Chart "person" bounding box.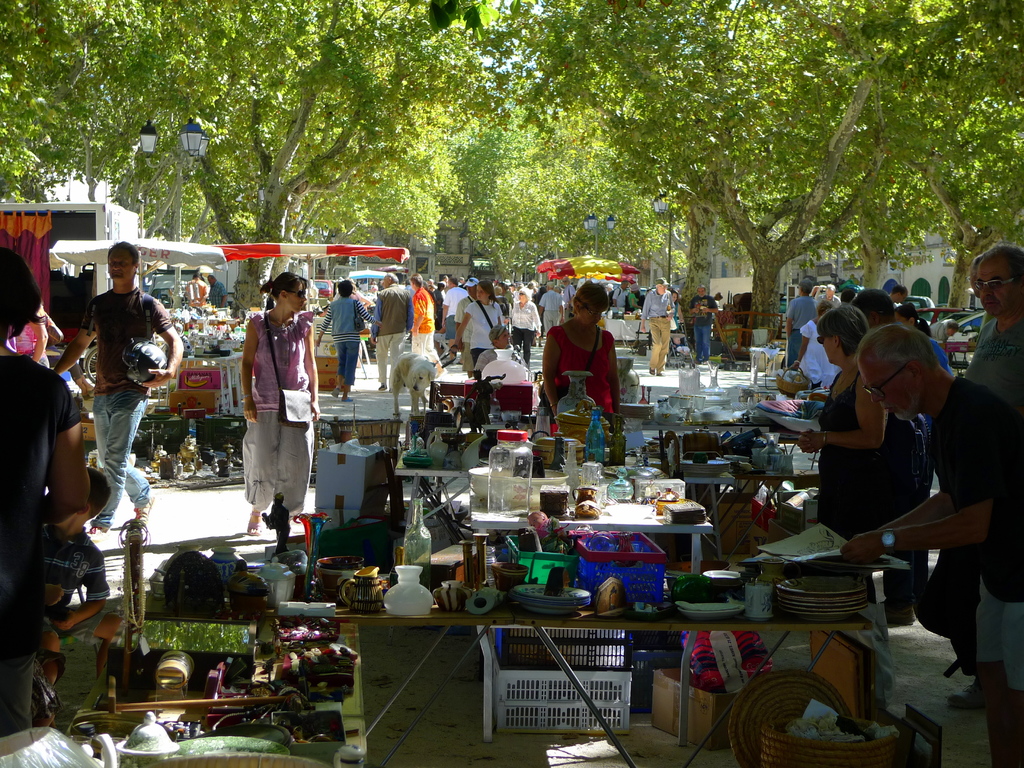
Charted: [left=38, top=466, right=109, bottom=682].
